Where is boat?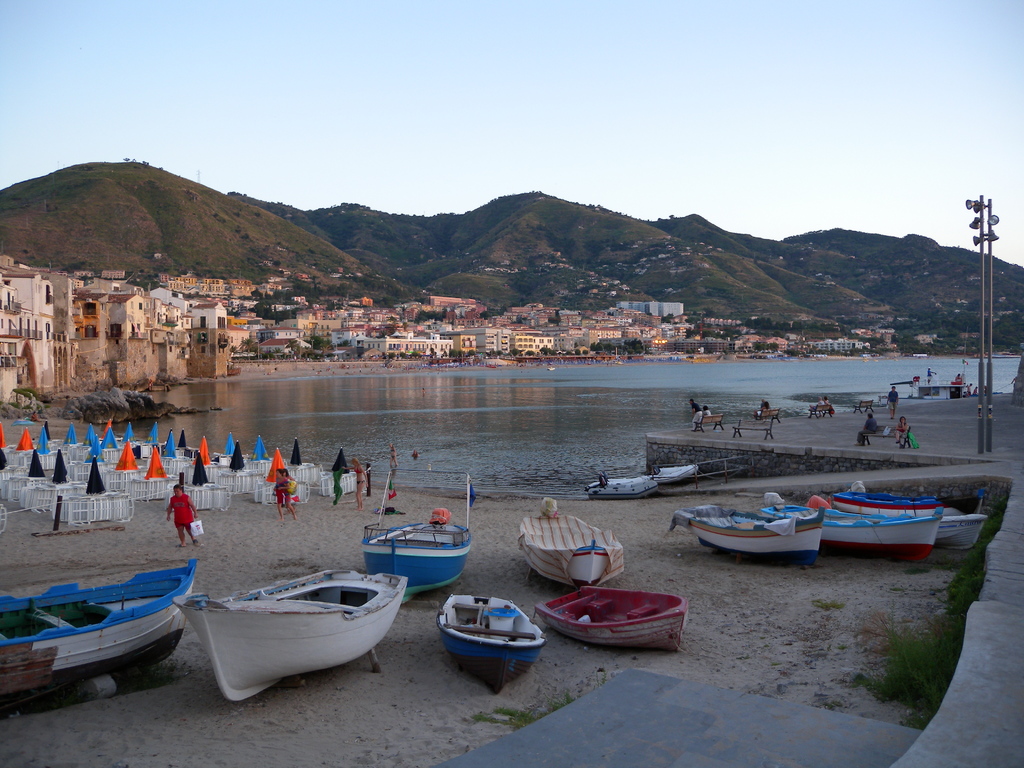
<bbox>516, 500, 627, 584</bbox>.
